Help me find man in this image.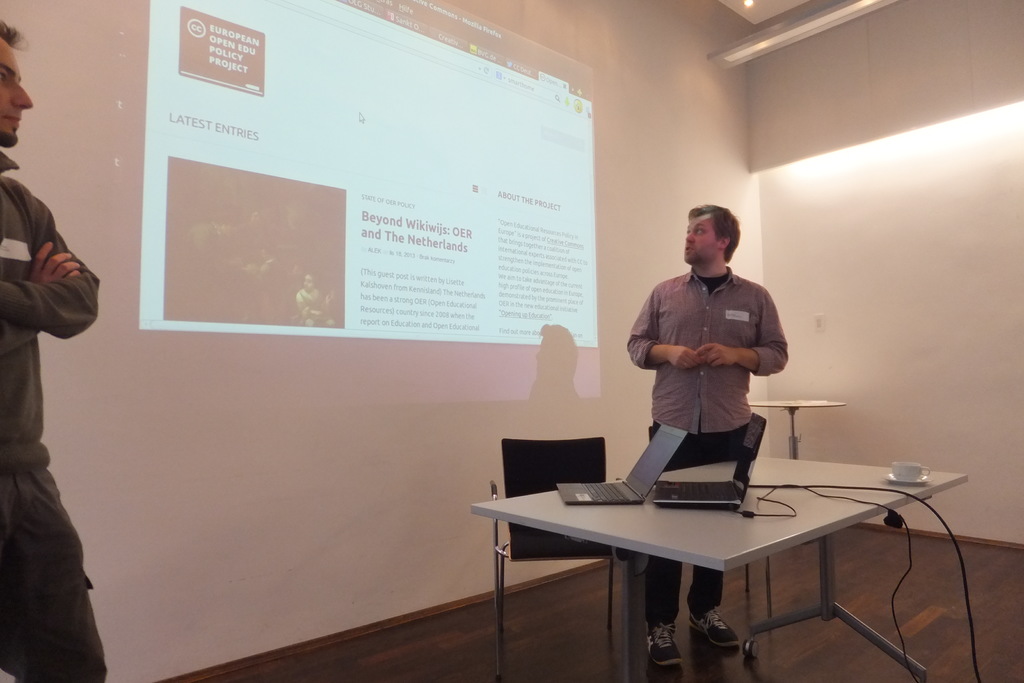
Found it: pyautogui.locateOnScreen(0, 17, 99, 682).
